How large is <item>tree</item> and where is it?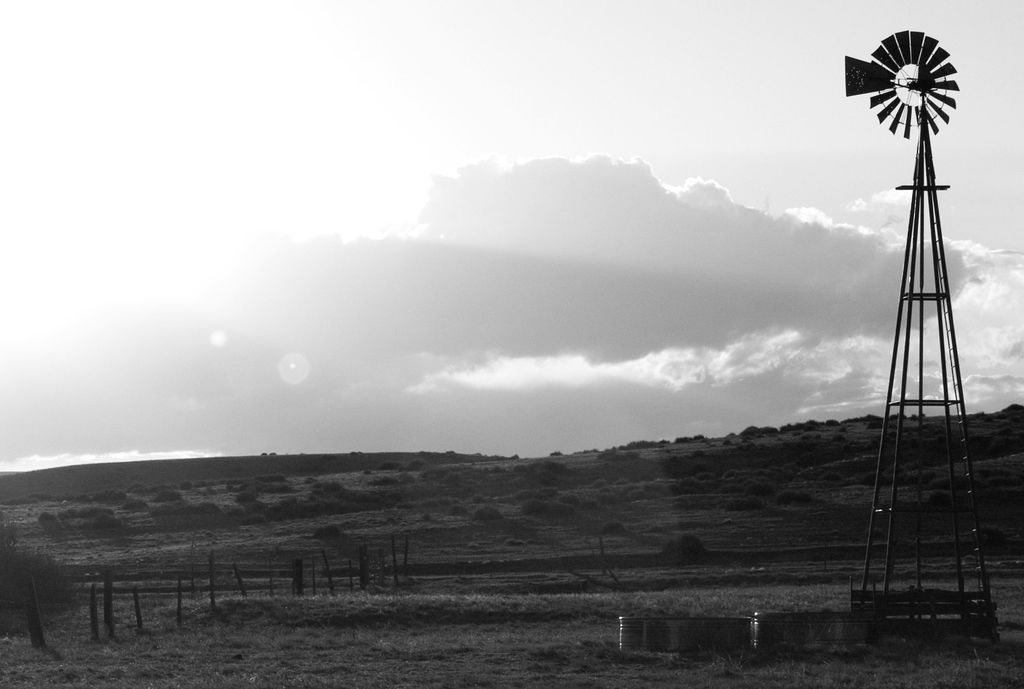
Bounding box: (left=660, top=532, right=704, bottom=558).
